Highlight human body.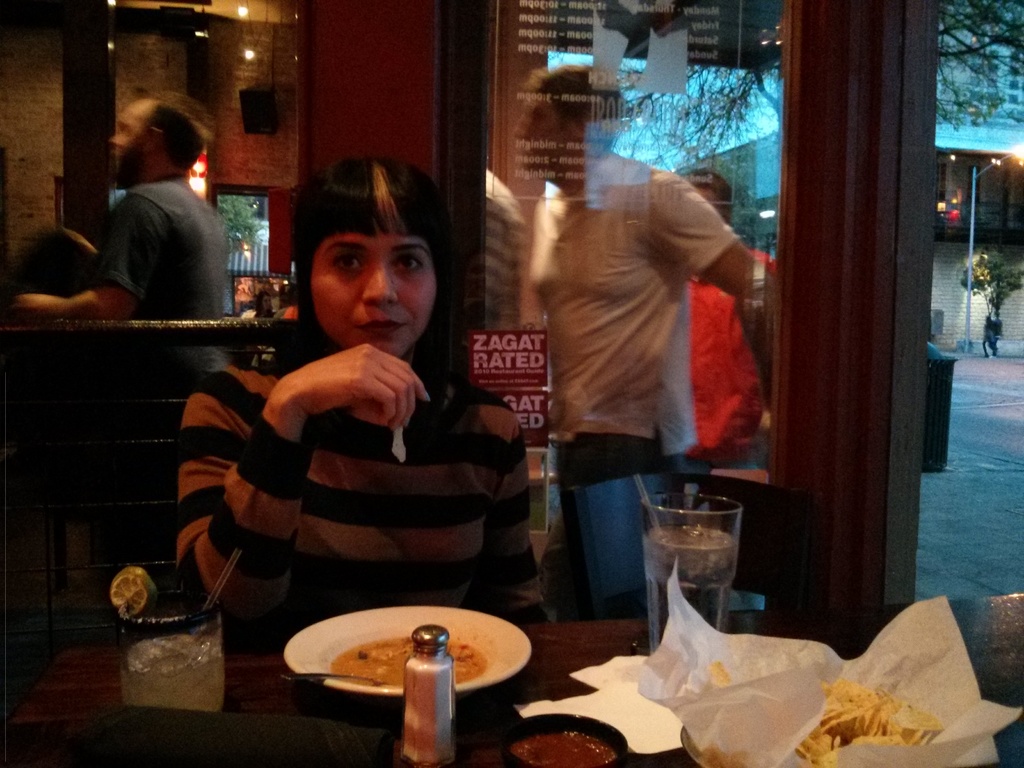
Highlighted region: <box>532,149,767,618</box>.
